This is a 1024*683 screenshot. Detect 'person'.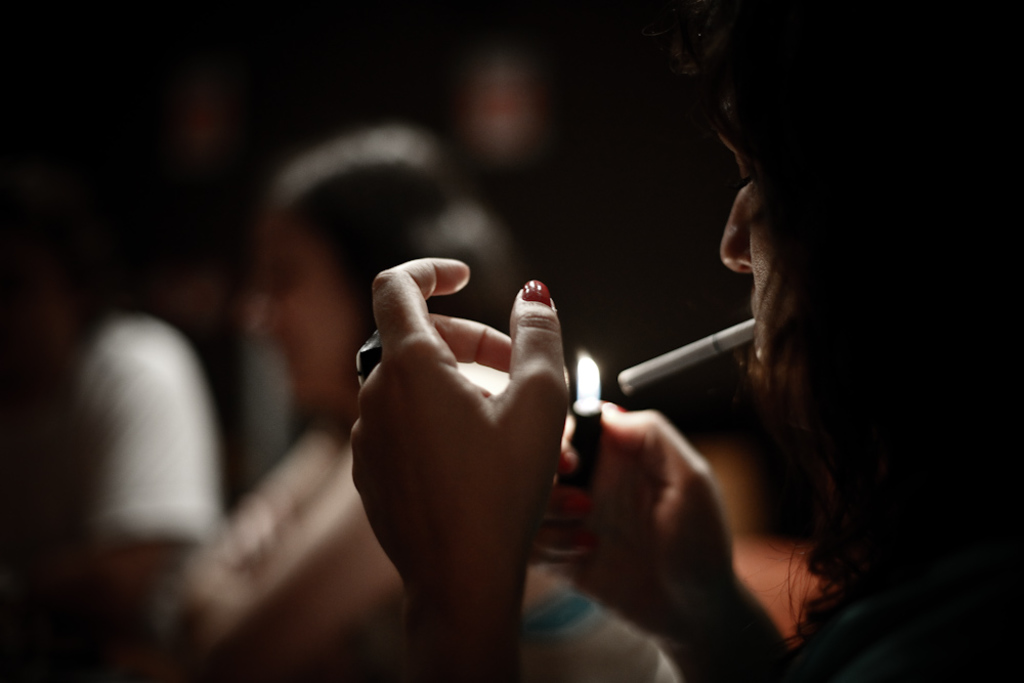
Rect(344, 41, 1023, 682).
